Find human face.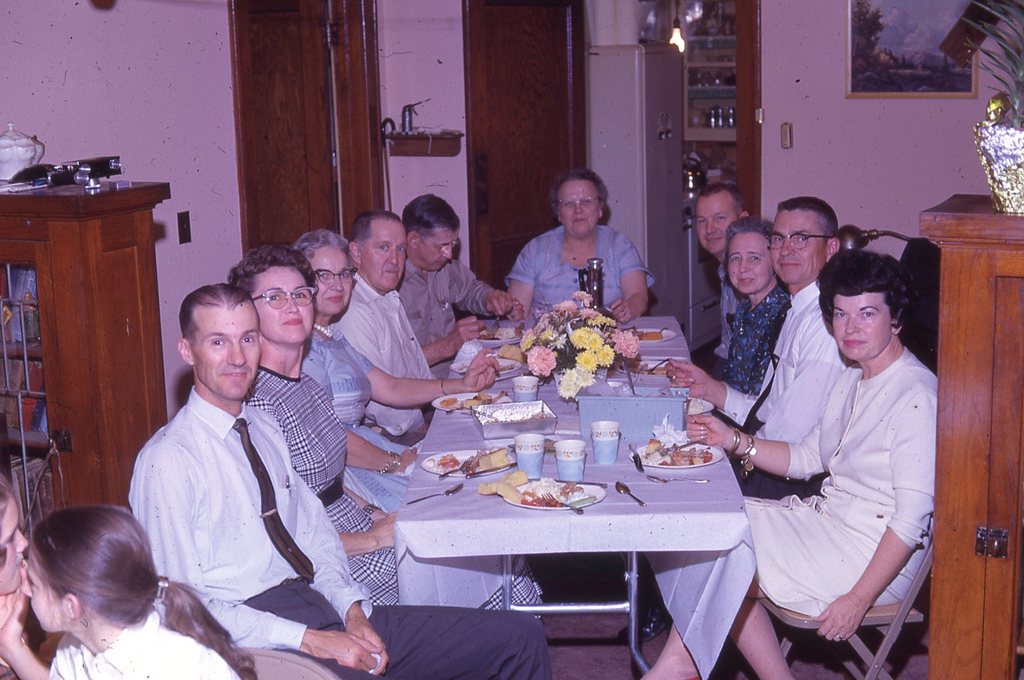
<region>771, 208, 826, 282</region>.
